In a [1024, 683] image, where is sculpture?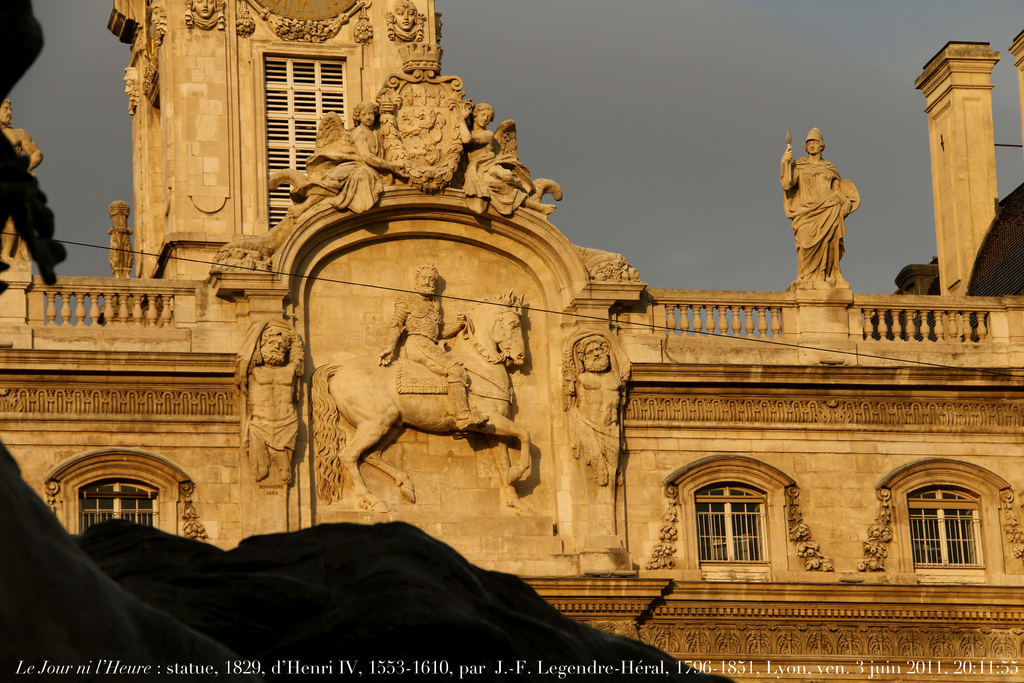
region(451, 97, 512, 215).
